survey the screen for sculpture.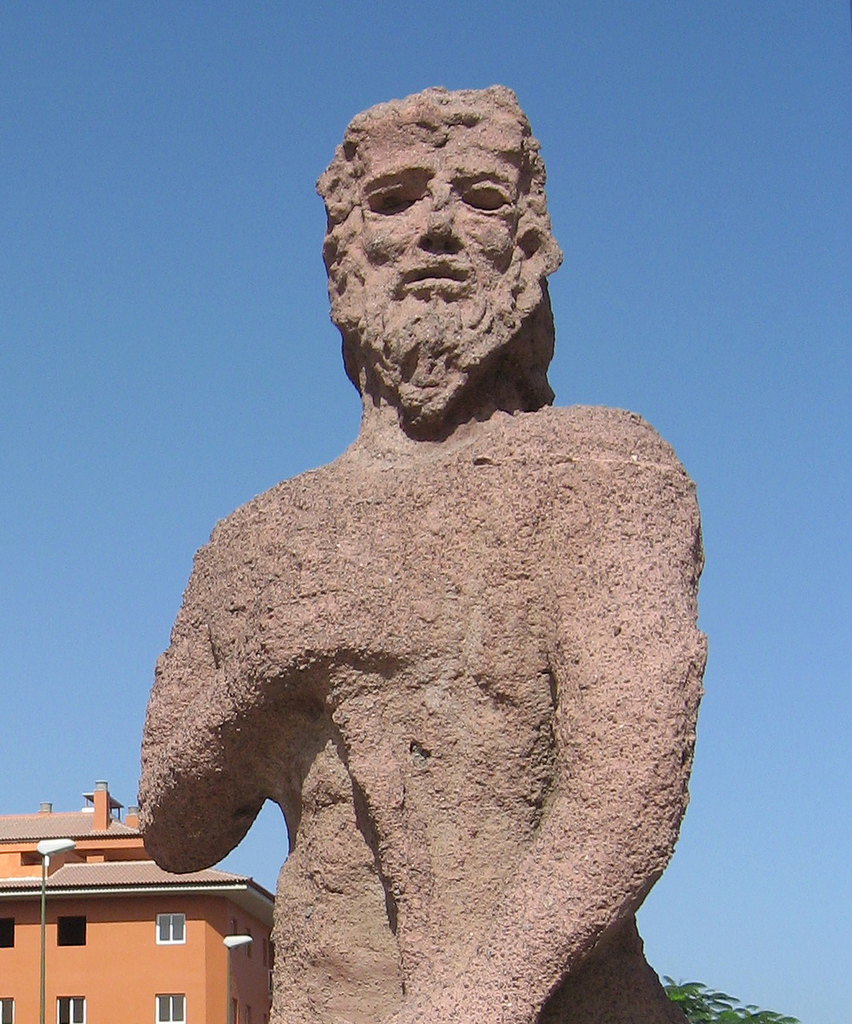
Survey found: detection(137, 115, 734, 1018).
